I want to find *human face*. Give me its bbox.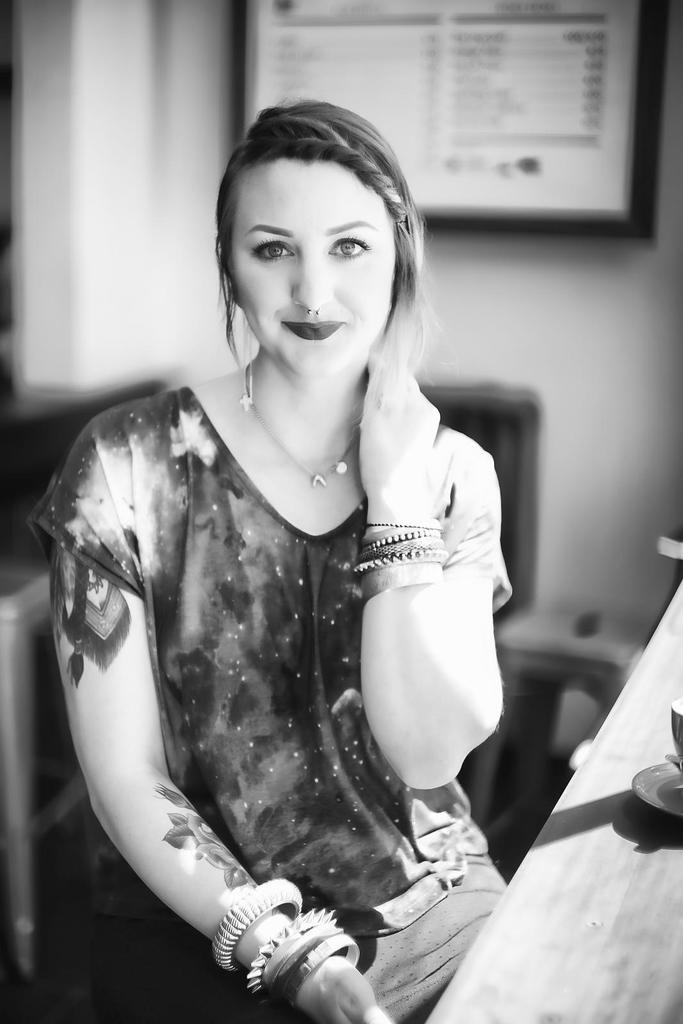
(222,159,400,378).
